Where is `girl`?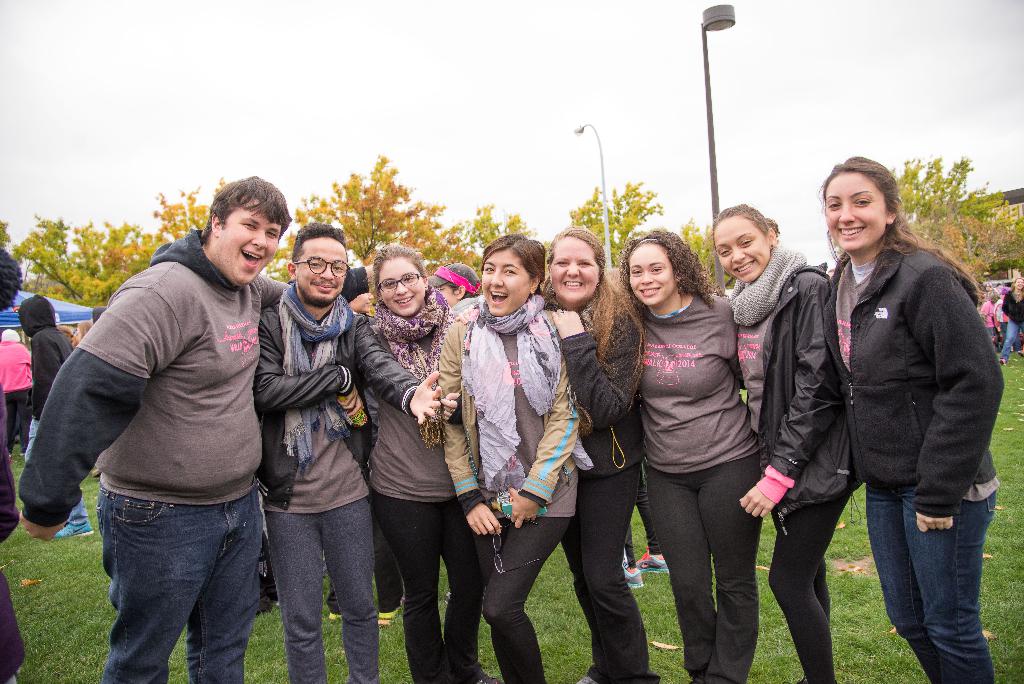
x1=820 y1=159 x2=1004 y2=683.
